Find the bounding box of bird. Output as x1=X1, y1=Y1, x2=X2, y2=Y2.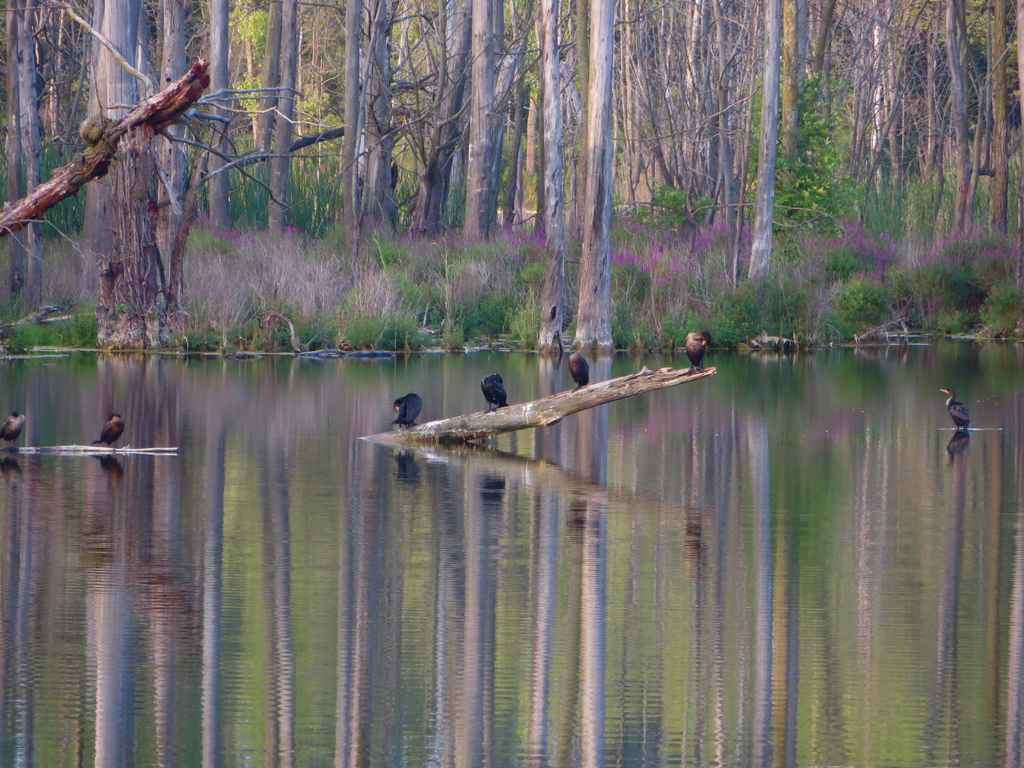
x1=479, y1=372, x2=506, y2=410.
